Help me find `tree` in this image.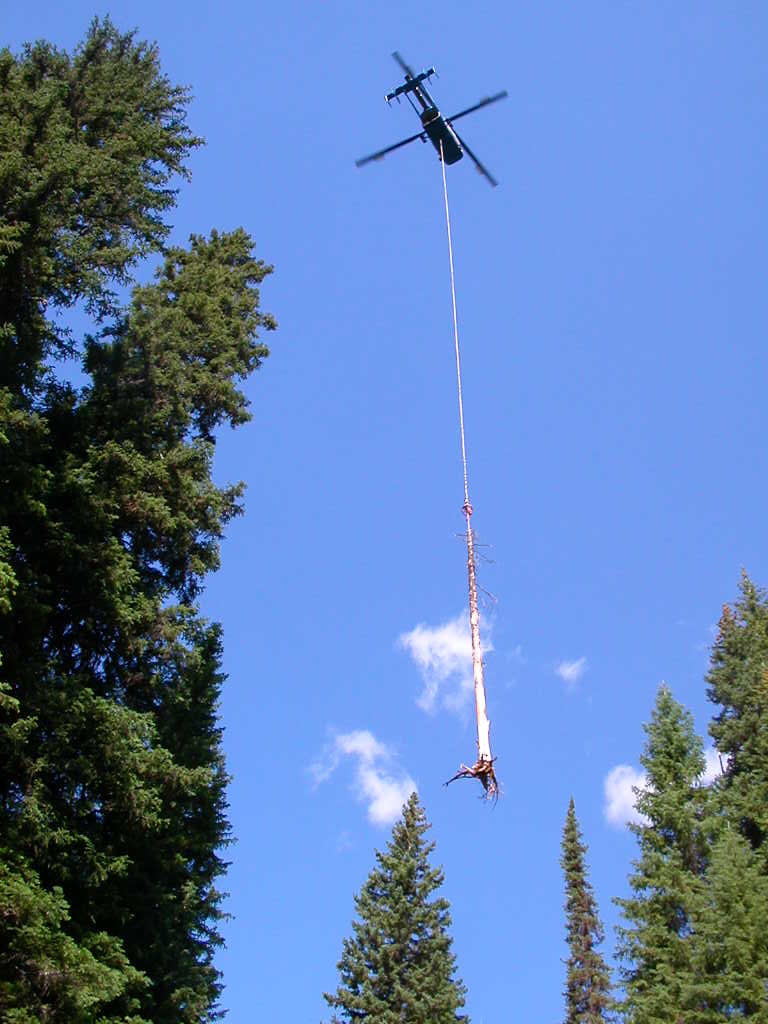
Found it: Rect(552, 795, 628, 1023).
